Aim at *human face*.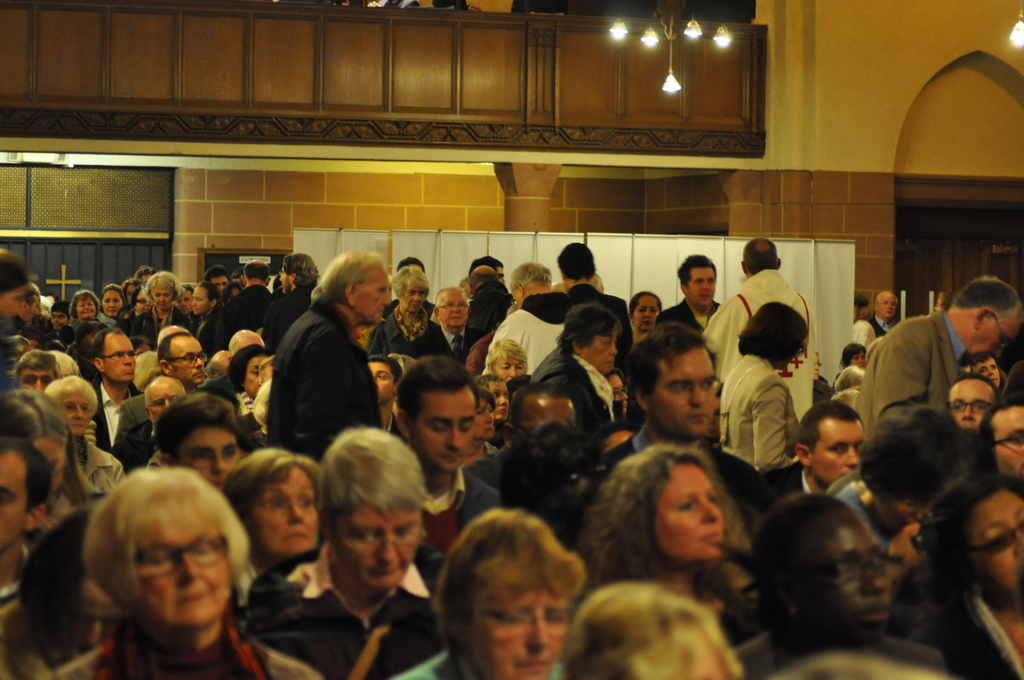
Aimed at (152,284,174,310).
